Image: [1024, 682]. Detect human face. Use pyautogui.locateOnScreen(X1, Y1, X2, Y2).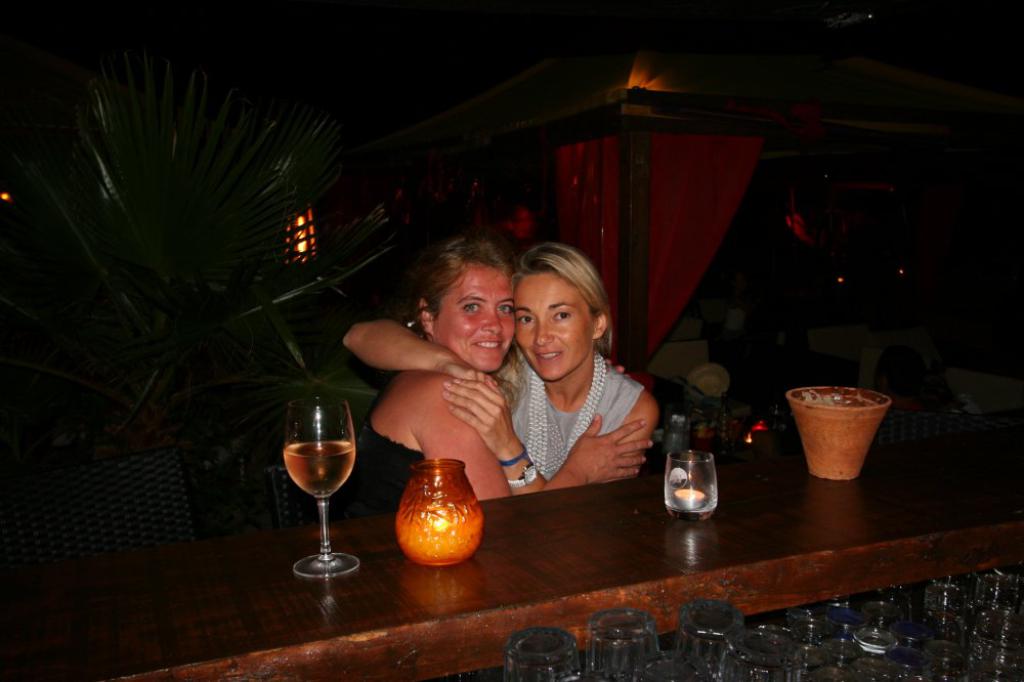
pyautogui.locateOnScreen(514, 275, 591, 381).
